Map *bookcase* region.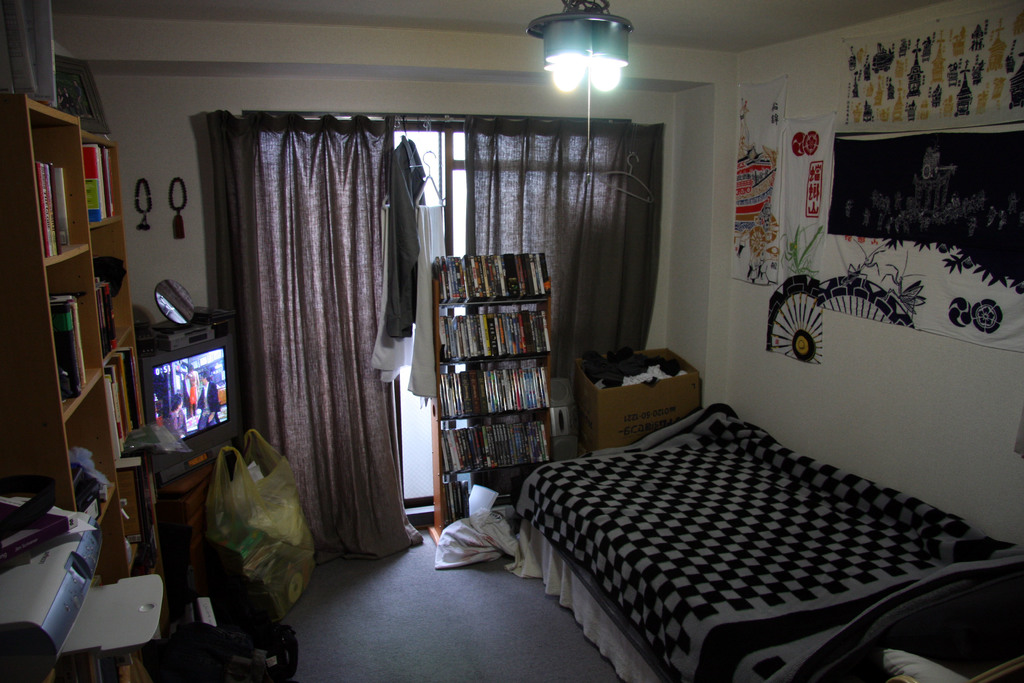
Mapped to box(84, 131, 170, 682).
